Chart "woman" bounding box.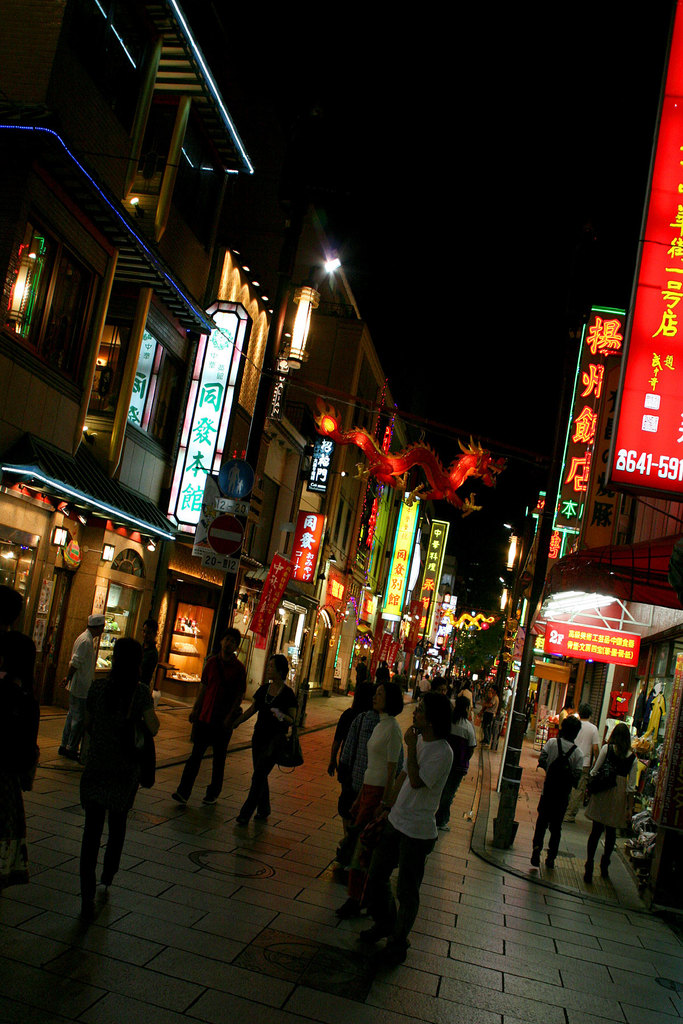
Charted: pyautogui.locateOnScreen(583, 719, 639, 883).
